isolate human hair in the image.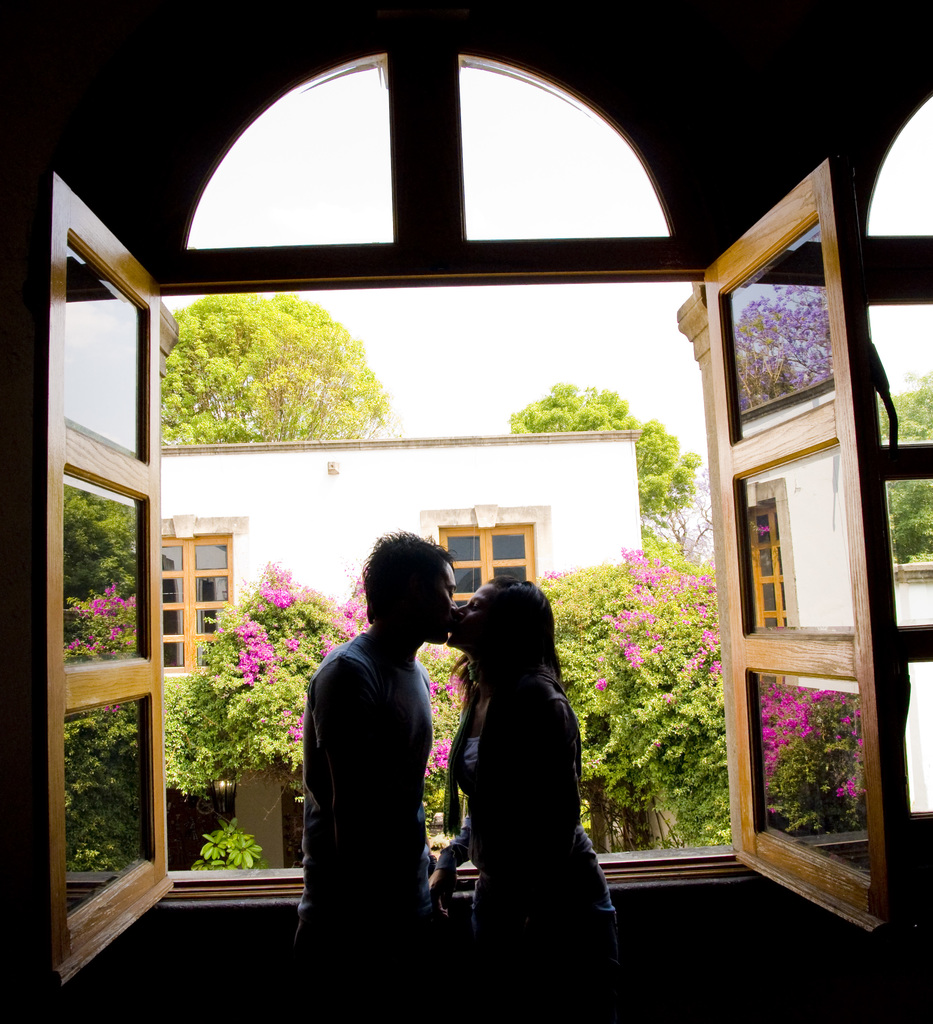
Isolated region: <bbox>353, 518, 463, 623</bbox>.
